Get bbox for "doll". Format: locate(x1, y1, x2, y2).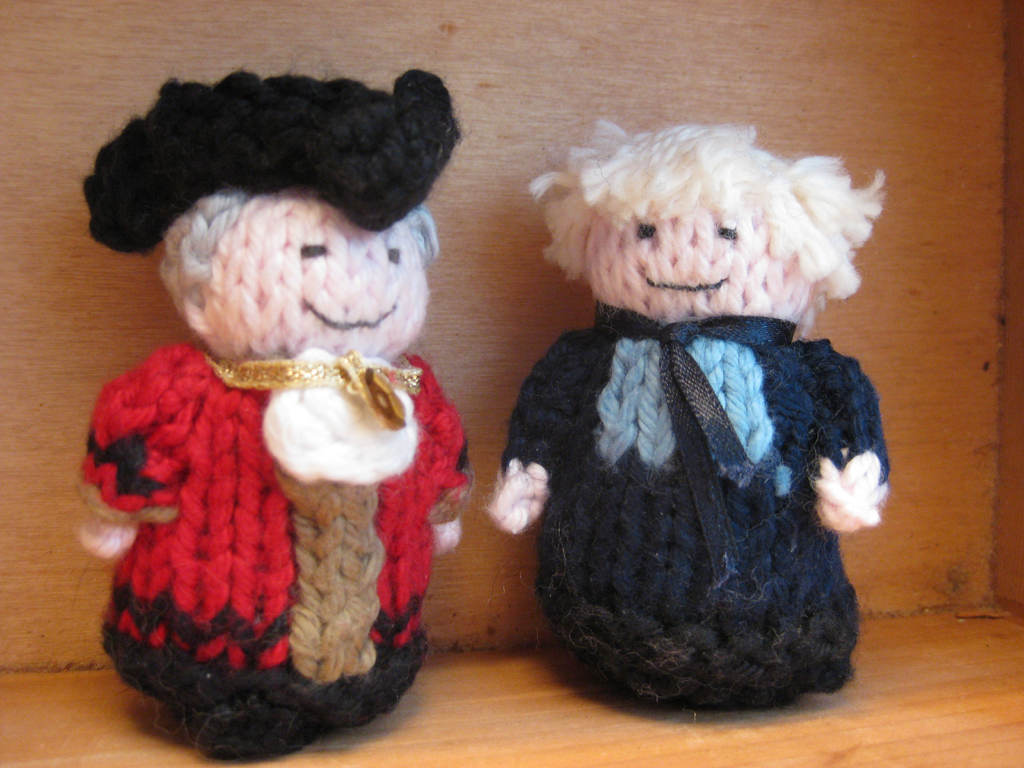
locate(72, 115, 489, 767).
